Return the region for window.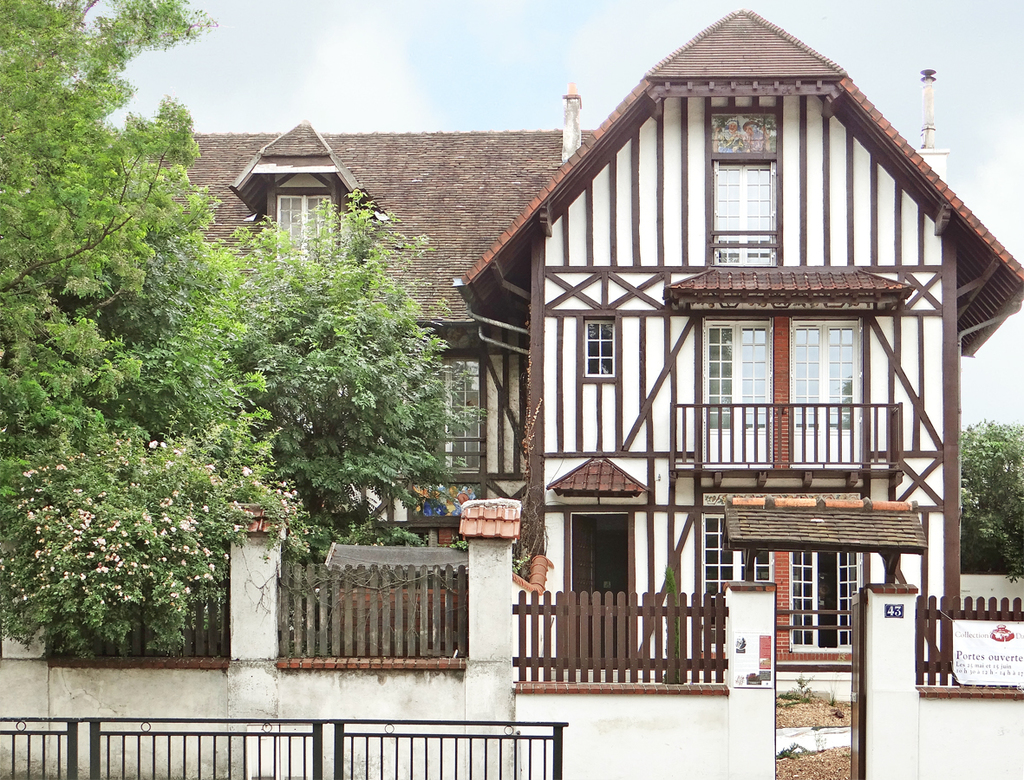
bbox=(745, 552, 775, 585).
